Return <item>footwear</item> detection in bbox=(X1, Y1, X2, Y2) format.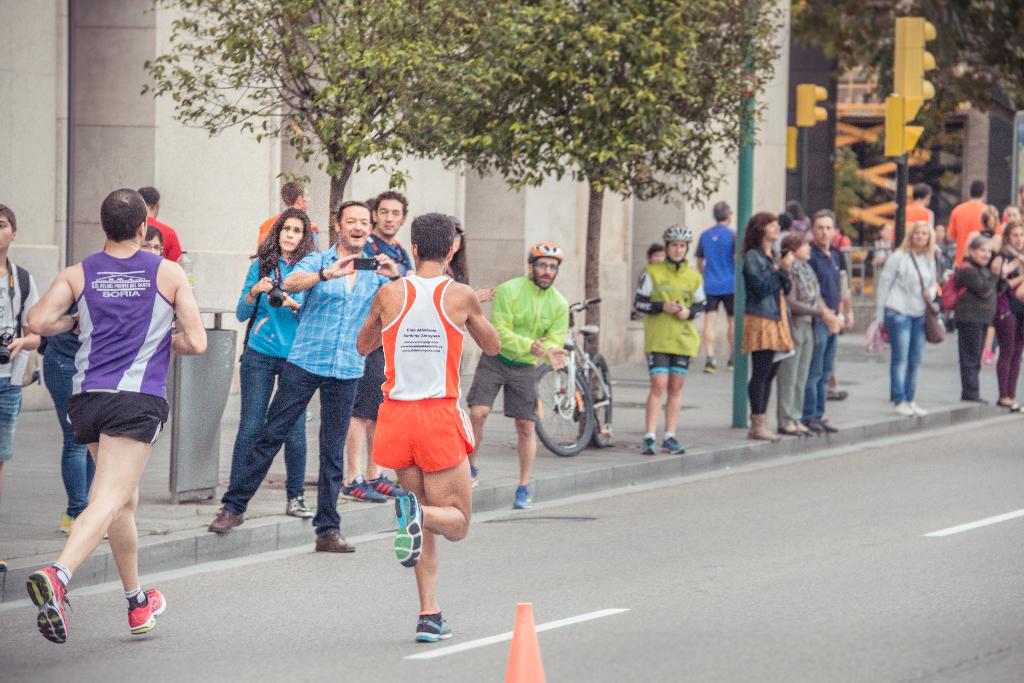
bbox=(782, 423, 794, 434).
